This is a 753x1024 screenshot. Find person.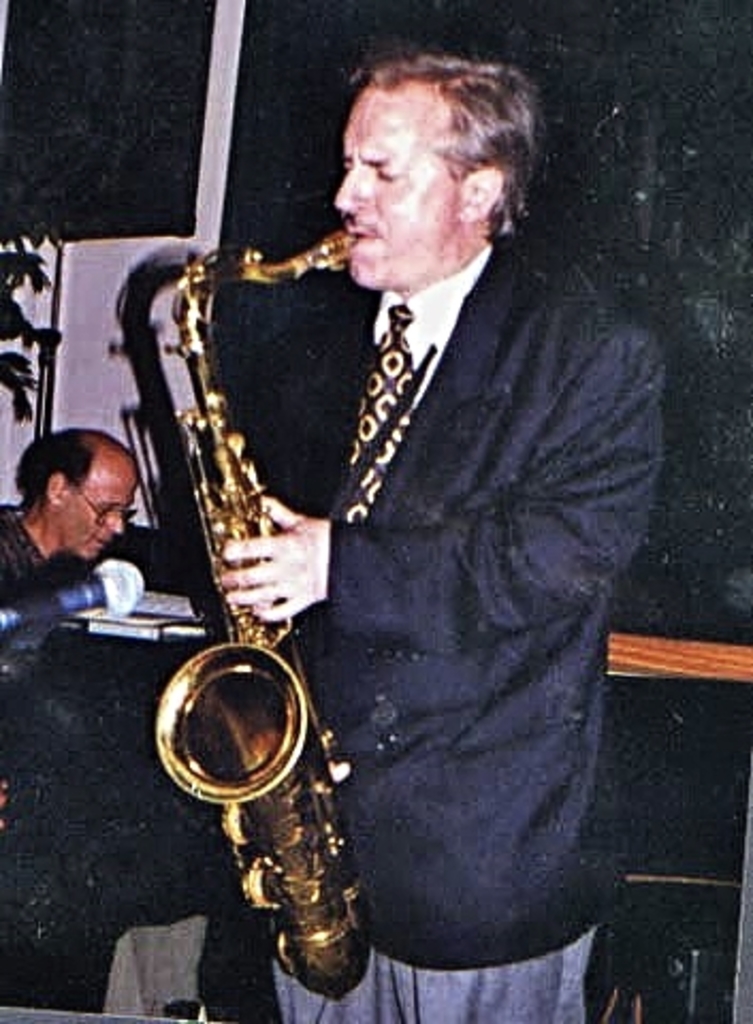
Bounding box: 224/51/661/1022.
